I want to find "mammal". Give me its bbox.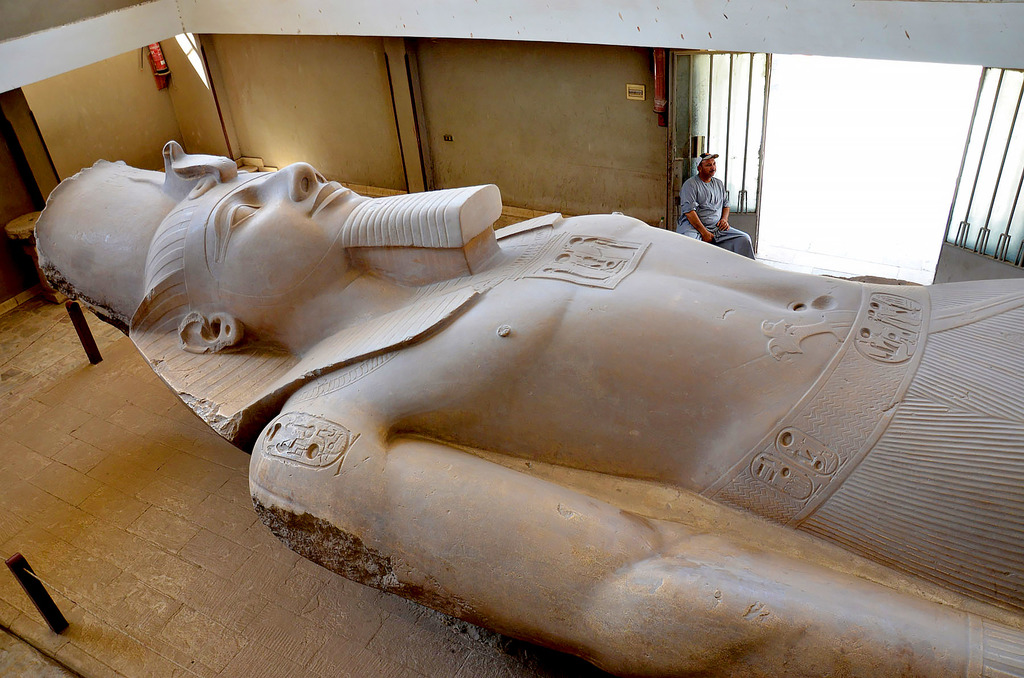
<box>30,134,1023,677</box>.
